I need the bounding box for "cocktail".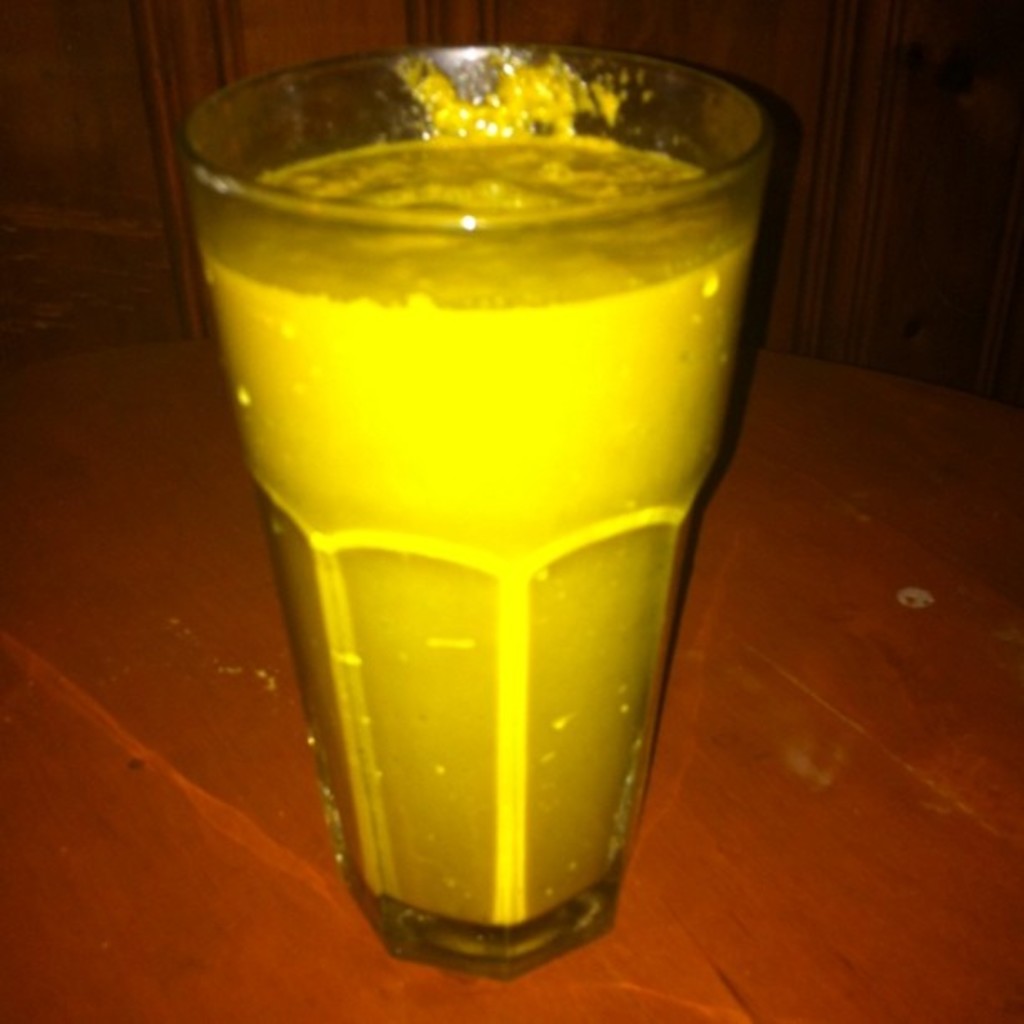
Here it is: x1=184, y1=54, x2=773, y2=965.
